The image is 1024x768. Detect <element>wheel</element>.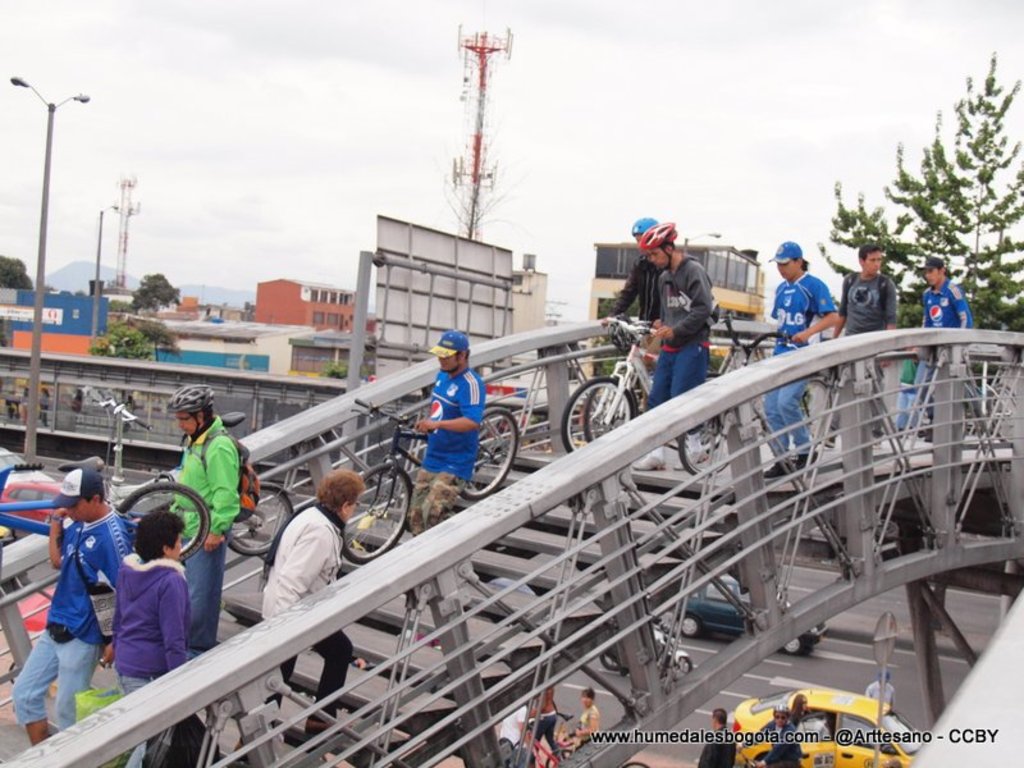
Detection: box(676, 431, 731, 480).
